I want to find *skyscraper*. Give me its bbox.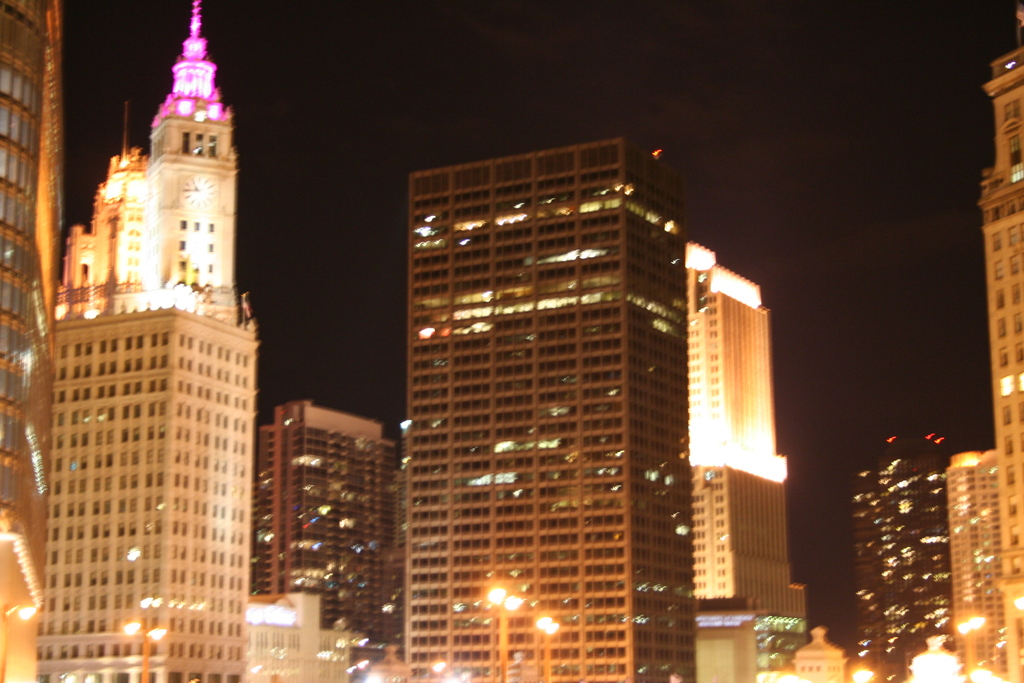
crop(859, 435, 959, 682).
